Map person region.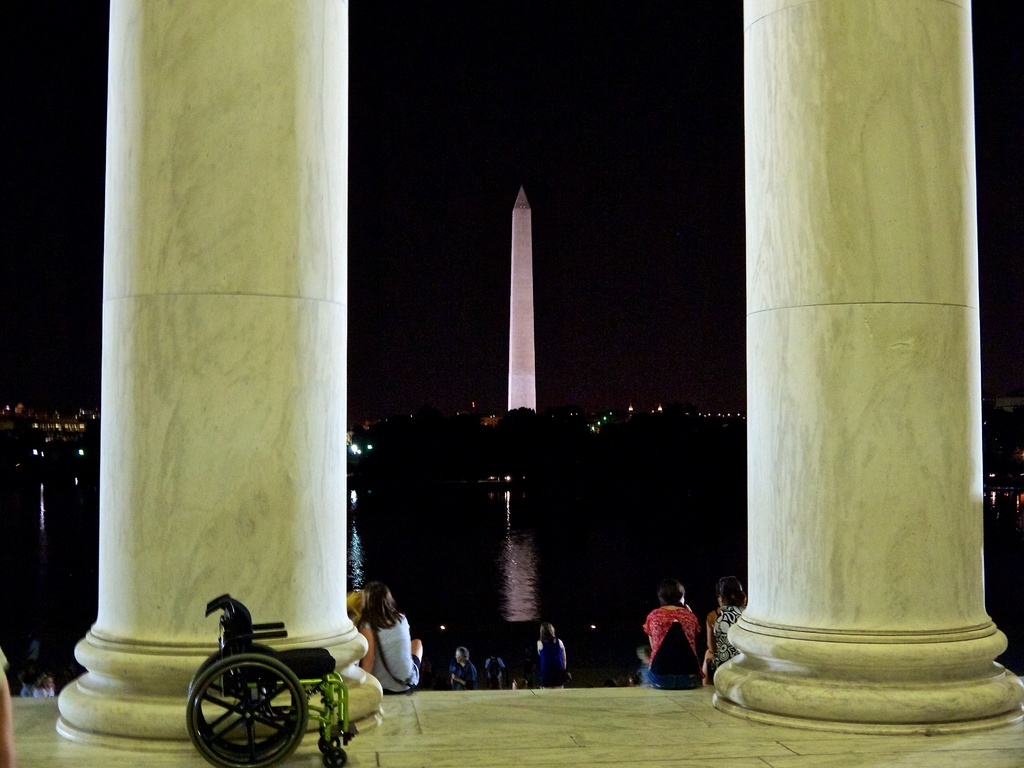
Mapped to 23 682 30 696.
